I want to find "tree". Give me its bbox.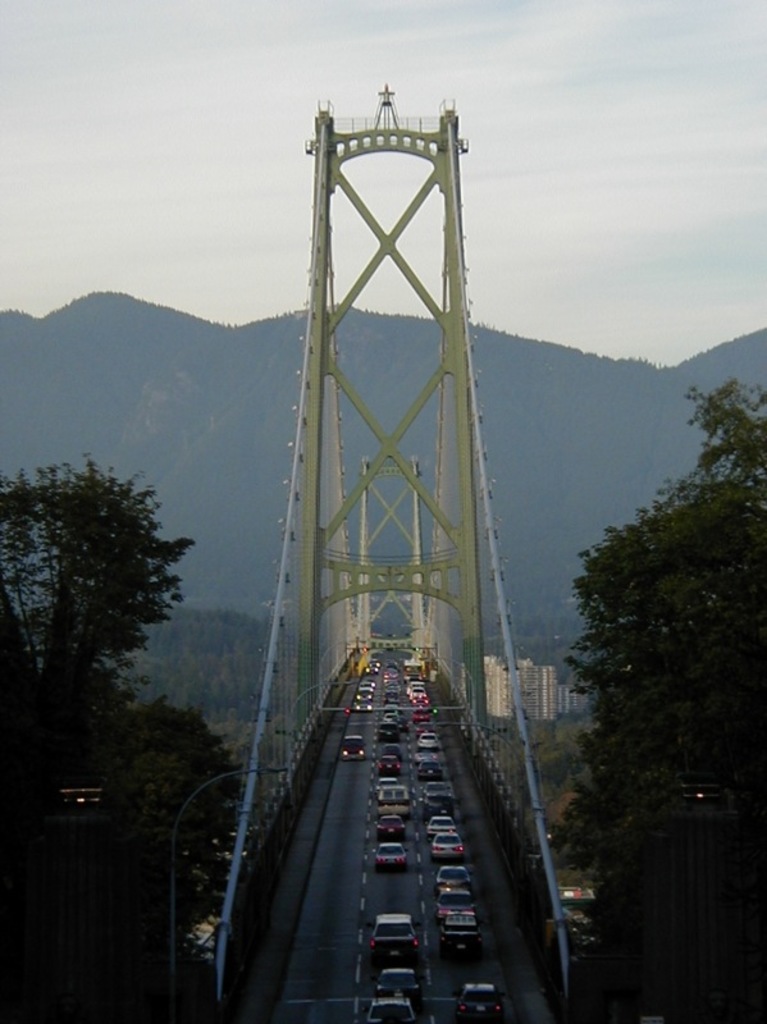
<bbox>537, 385, 766, 1023</bbox>.
